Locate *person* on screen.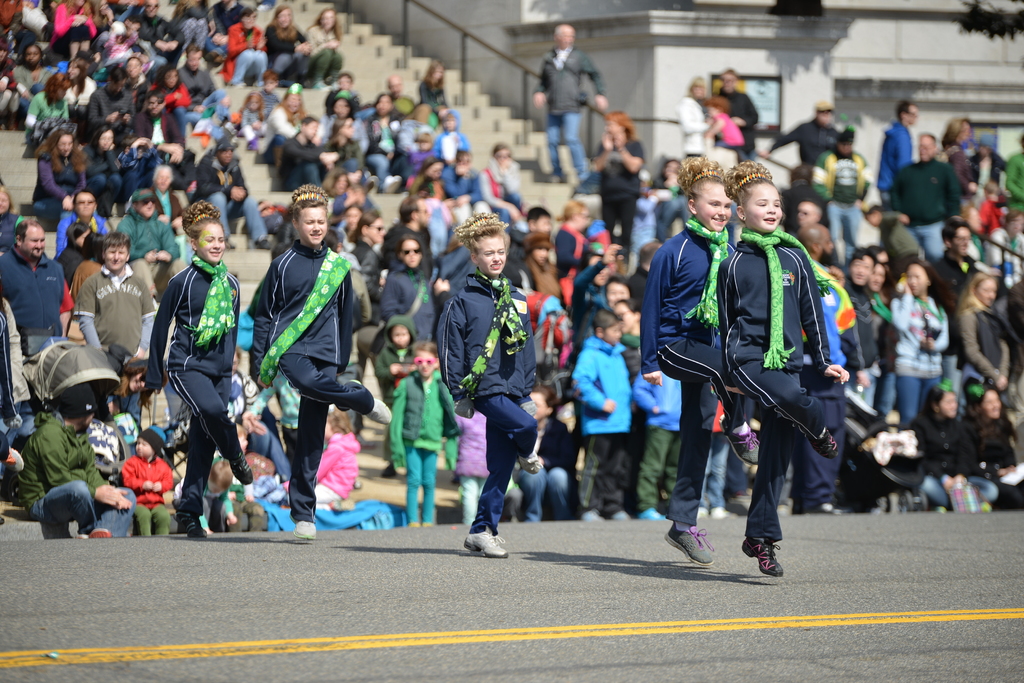
On screen at box=[717, 156, 859, 575].
